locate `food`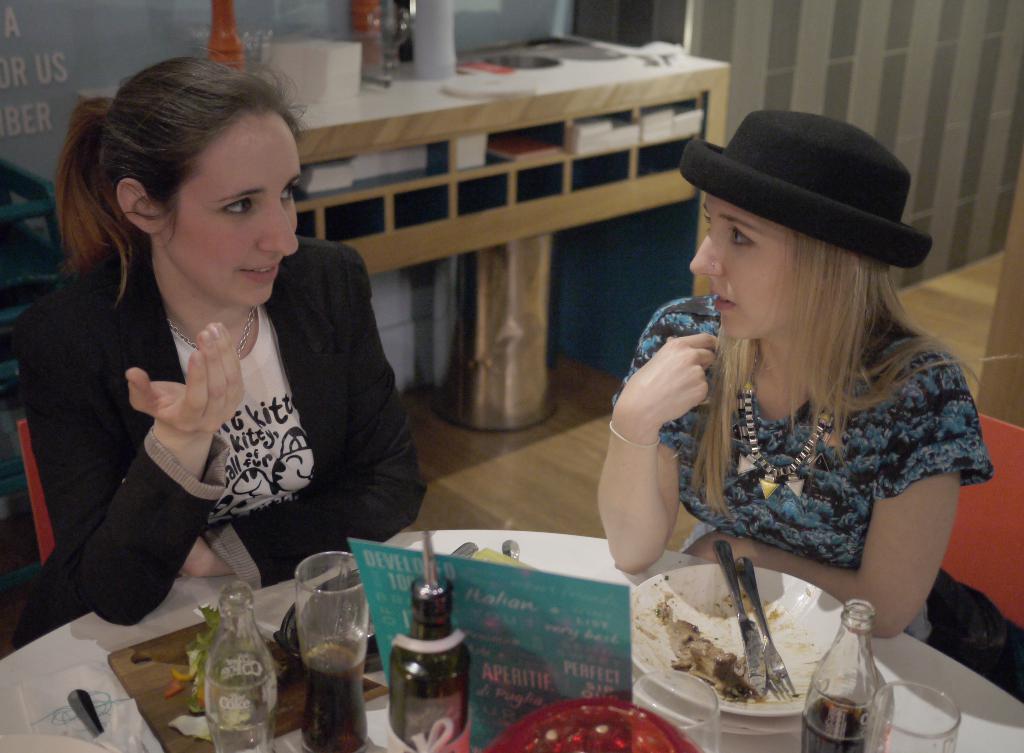
region(664, 598, 762, 711)
